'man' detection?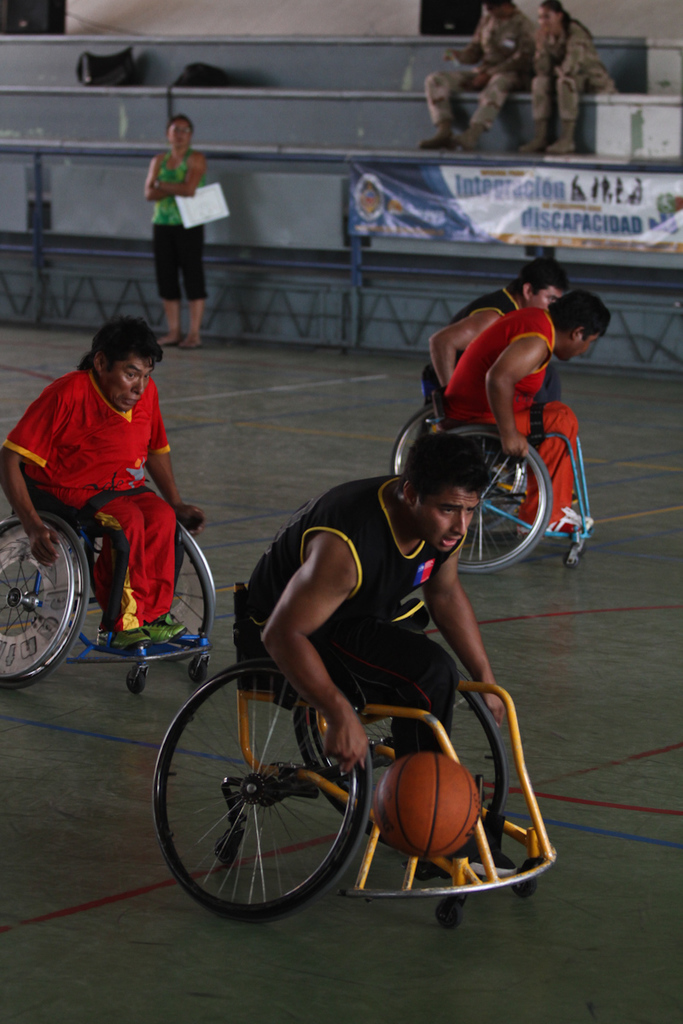
Rect(436, 288, 609, 532)
